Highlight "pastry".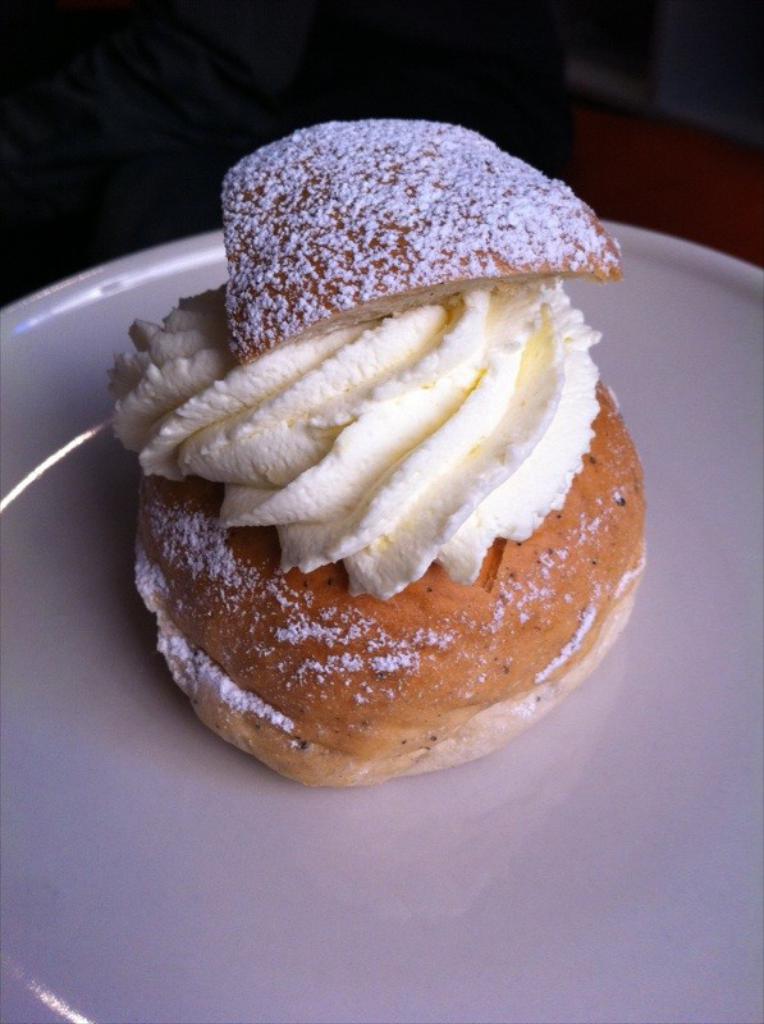
Highlighted region: box(109, 120, 646, 782).
